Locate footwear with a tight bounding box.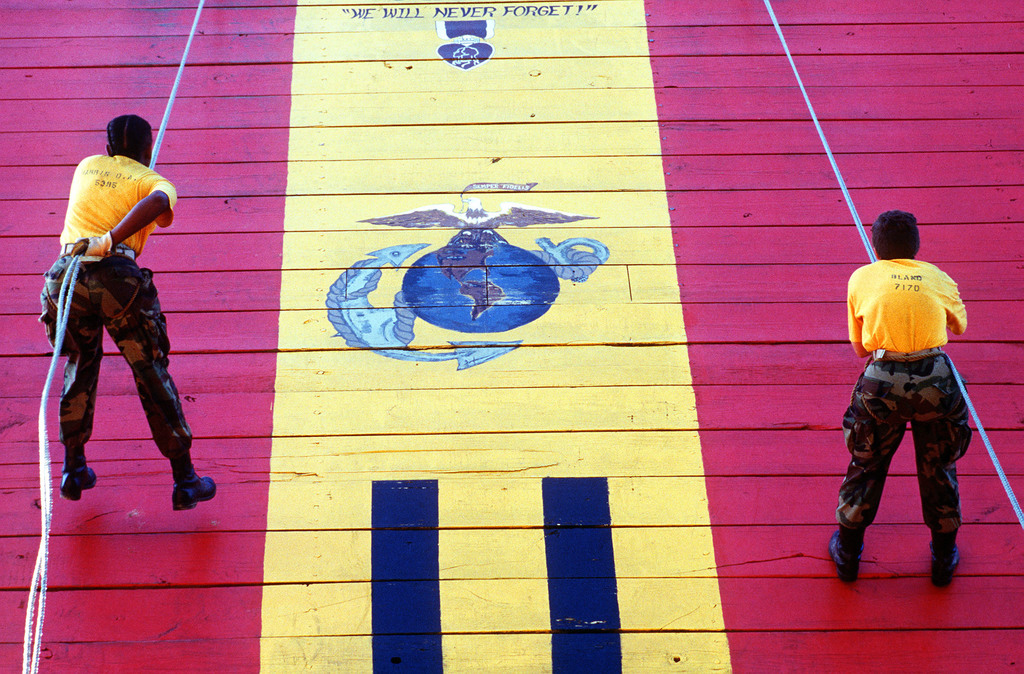
56:464:100:502.
